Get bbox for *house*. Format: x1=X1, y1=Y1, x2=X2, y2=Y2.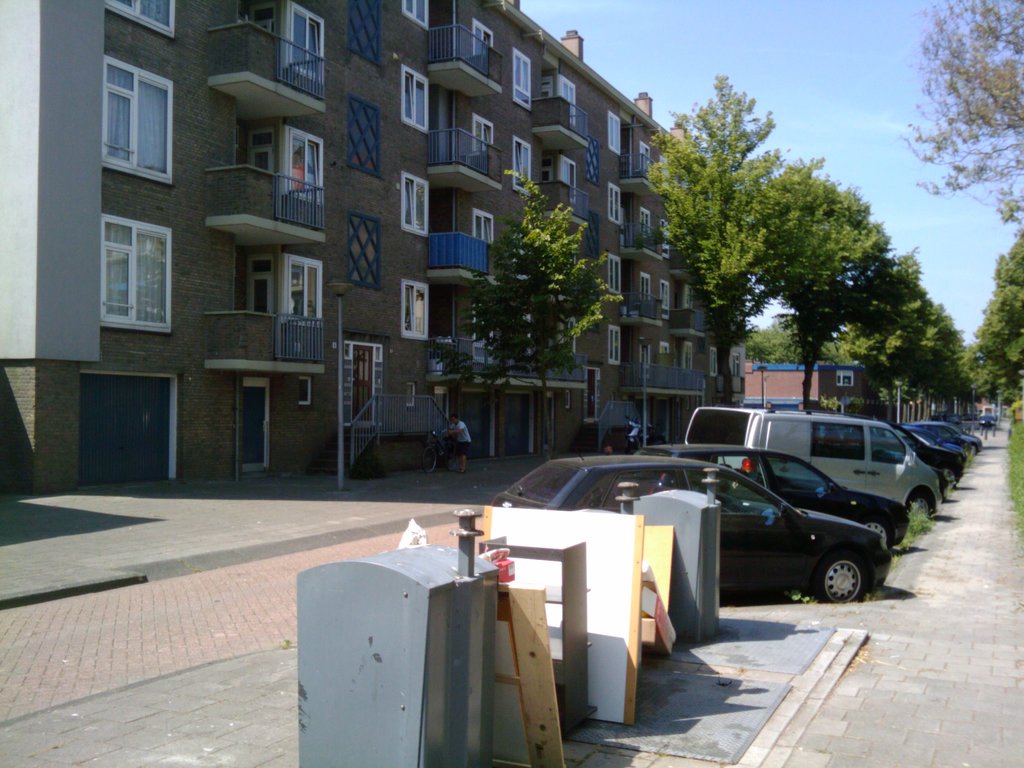
x1=707, y1=273, x2=751, y2=415.
